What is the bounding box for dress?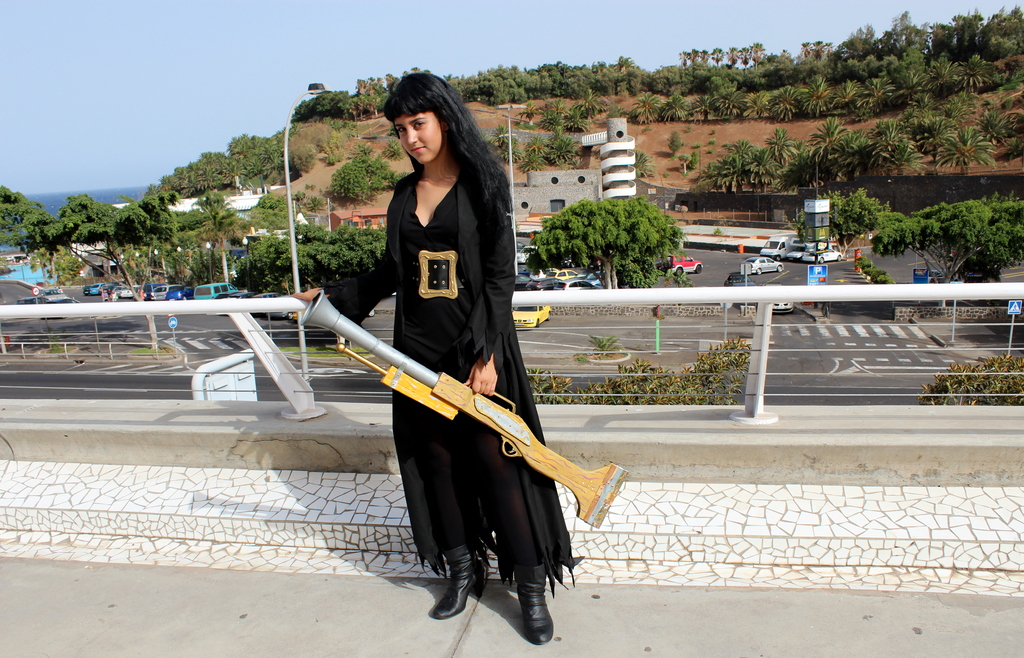
[left=330, top=172, right=584, bottom=595].
